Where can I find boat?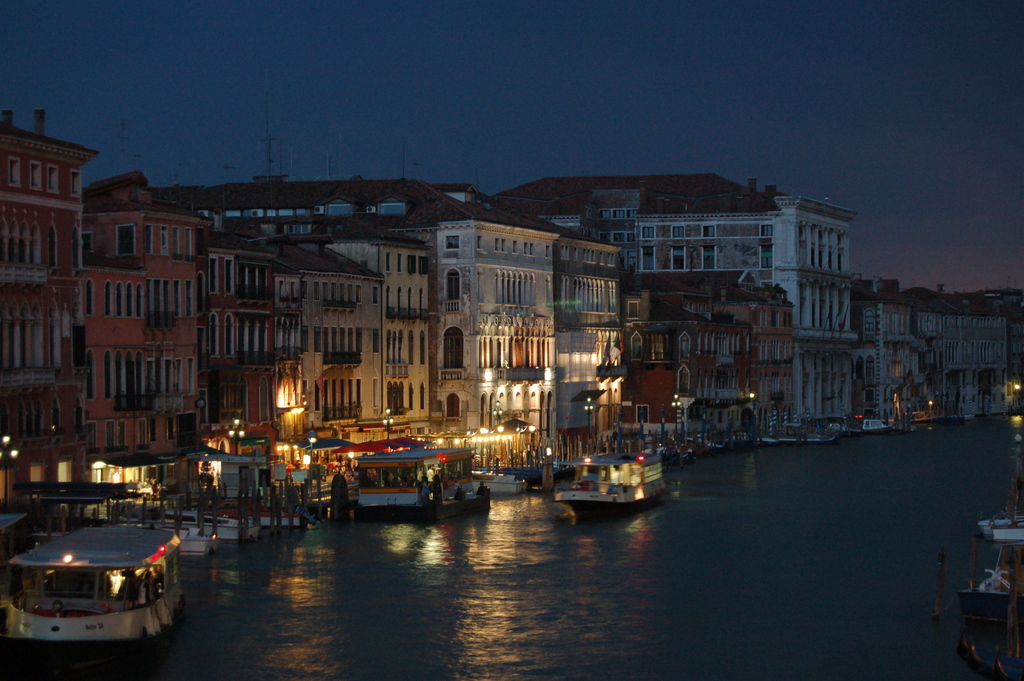
You can find it at {"x1": 564, "y1": 443, "x2": 671, "y2": 518}.
